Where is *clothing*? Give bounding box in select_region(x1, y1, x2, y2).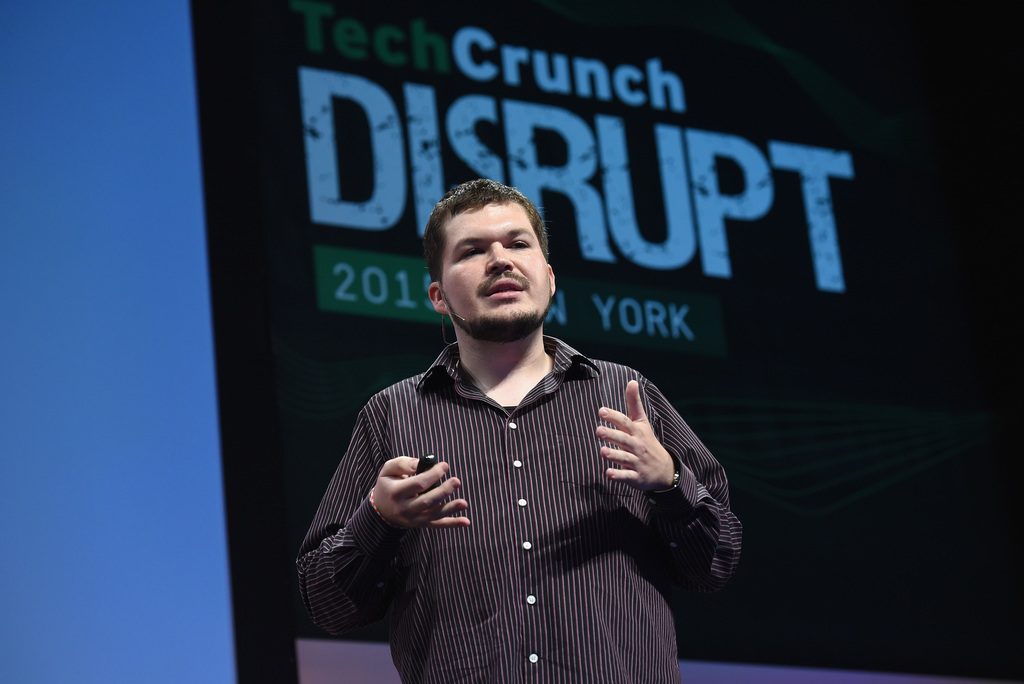
select_region(314, 323, 727, 660).
